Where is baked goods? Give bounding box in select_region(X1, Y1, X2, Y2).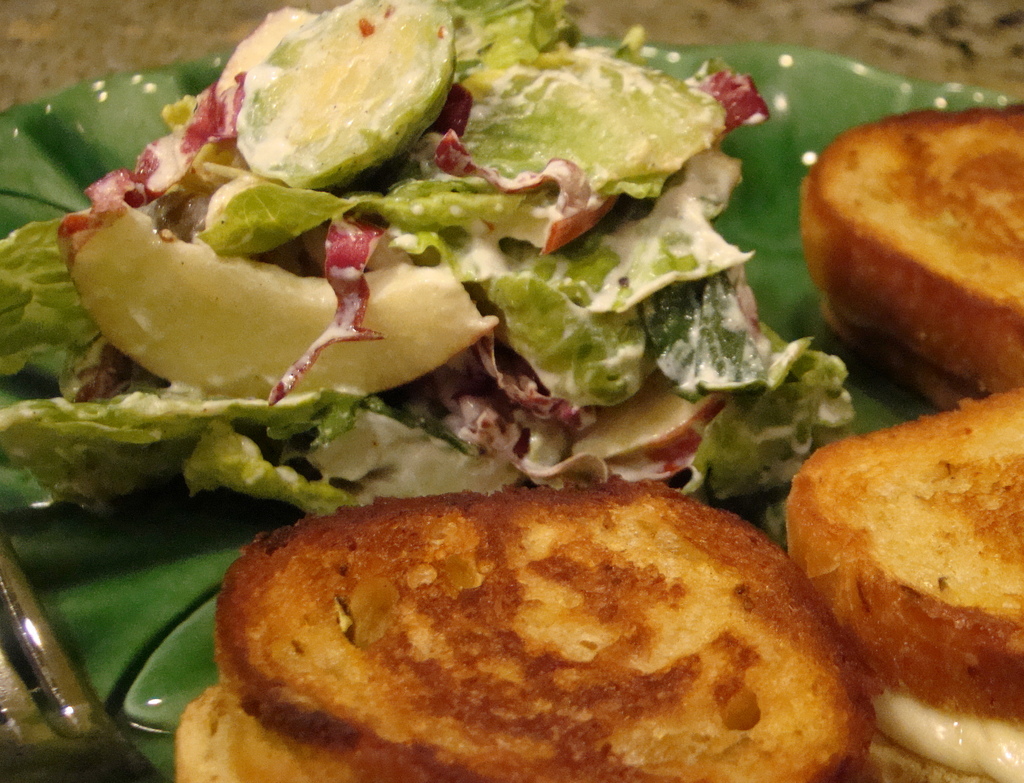
select_region(172, 477, 865, 782).
